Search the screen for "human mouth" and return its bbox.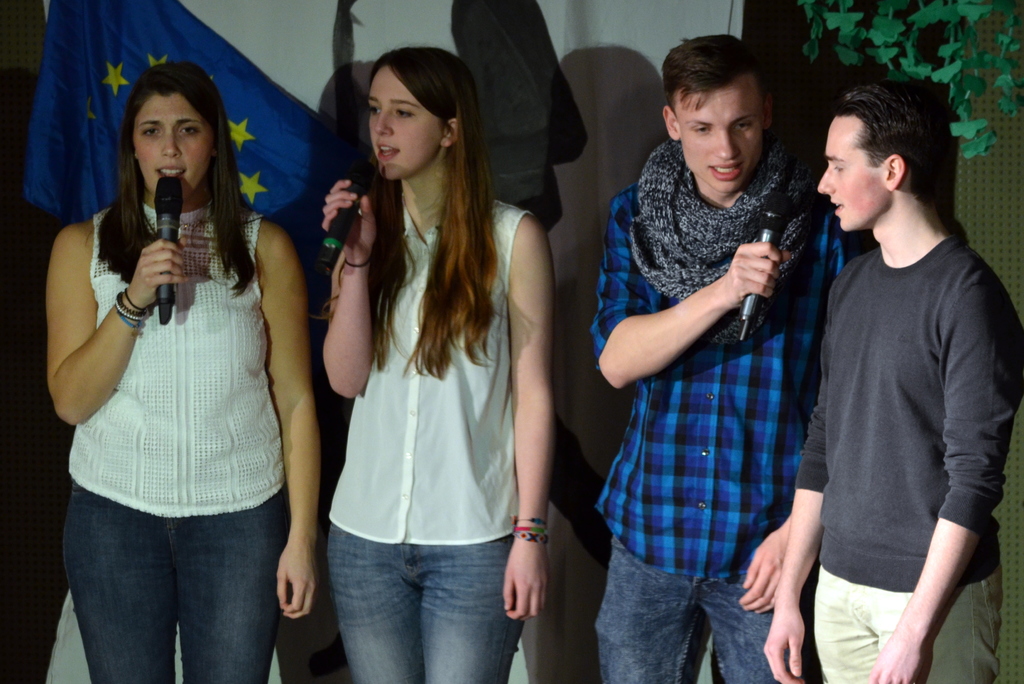
Found: locate(836, 199, 845, 215).
